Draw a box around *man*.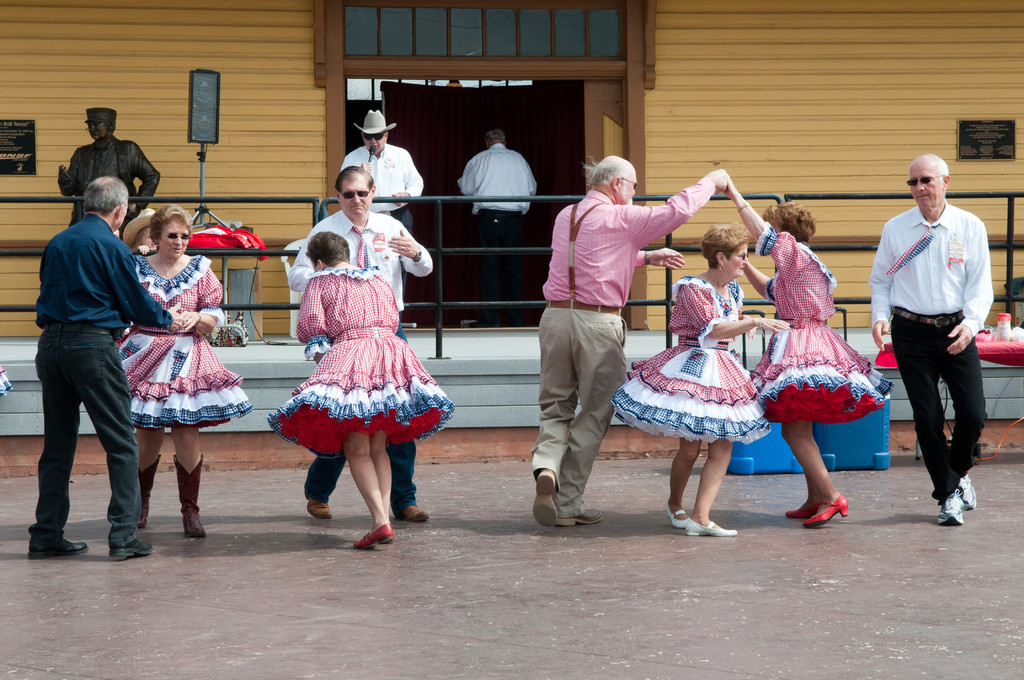
(x1=454, y1=132, x2=540, y2=325).
